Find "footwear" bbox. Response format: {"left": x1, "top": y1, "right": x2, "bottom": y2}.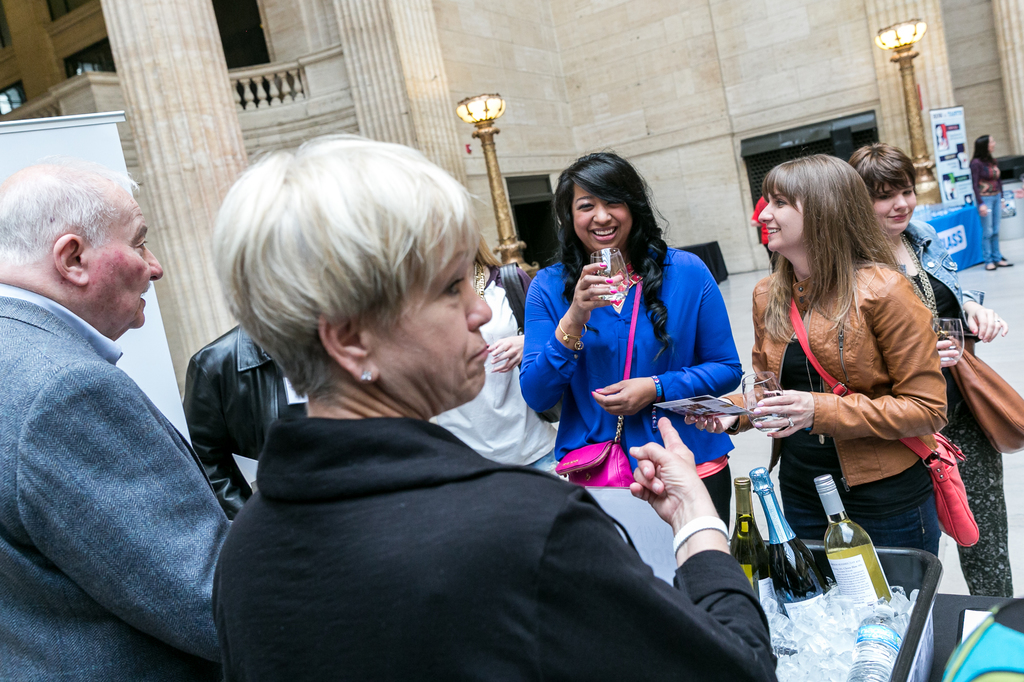
{"left": 985, "top": 261, "right": 995, "bottom": 273}.
